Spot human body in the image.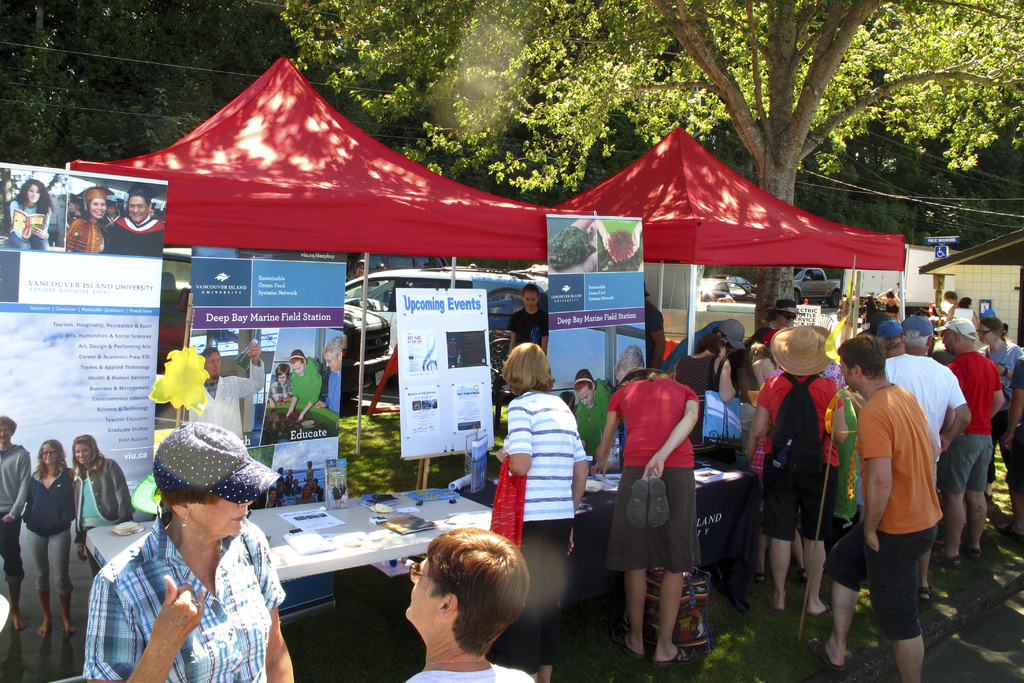
human body found at {"x1": 69, "y1": 456, "x2": 136, "y2": 581}.
